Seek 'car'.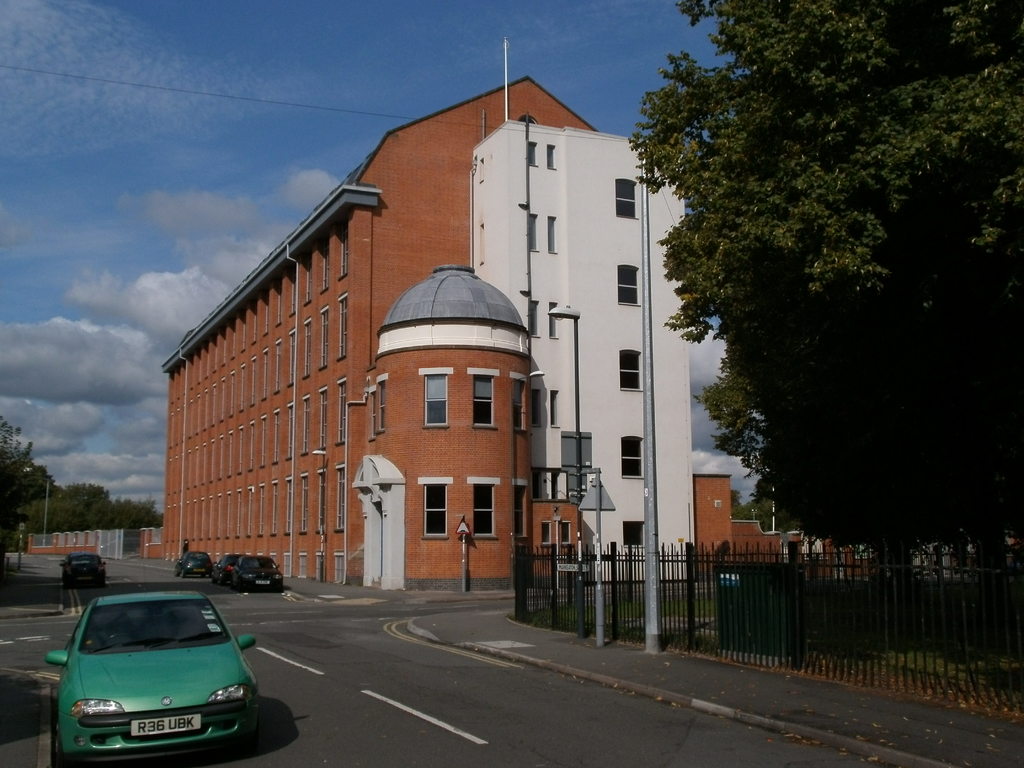
BBox(230, 556, 283, 594).
